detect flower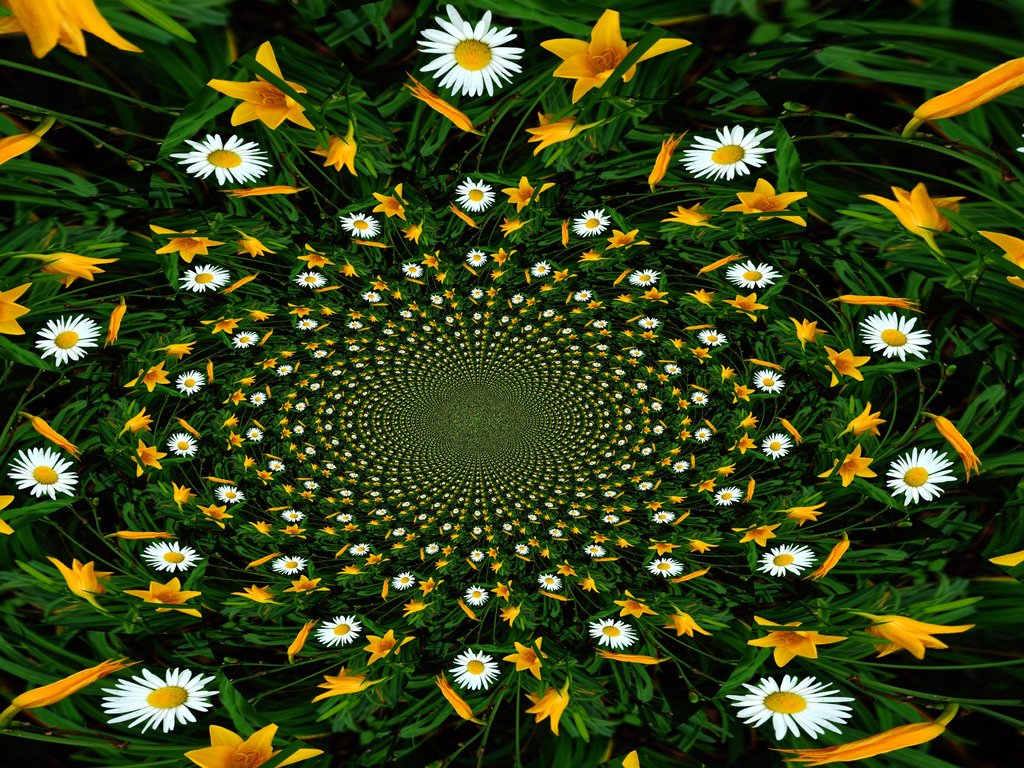
region(663, 610, 709, 642)
